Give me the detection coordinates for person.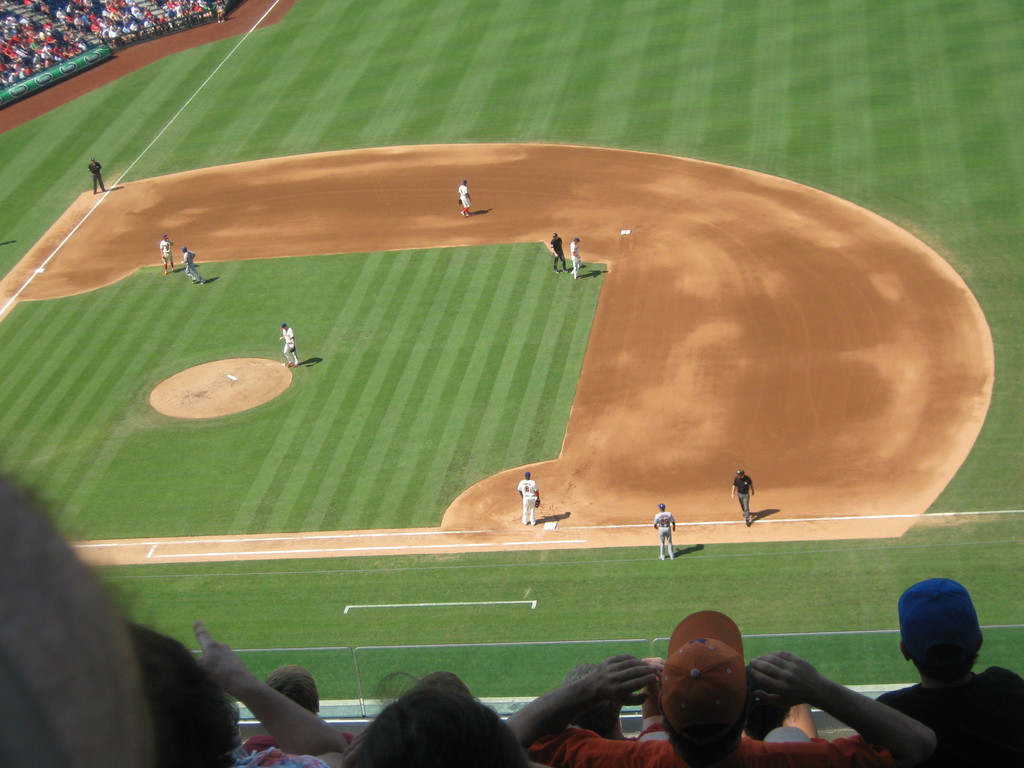
[730, 471, 756, 529].
